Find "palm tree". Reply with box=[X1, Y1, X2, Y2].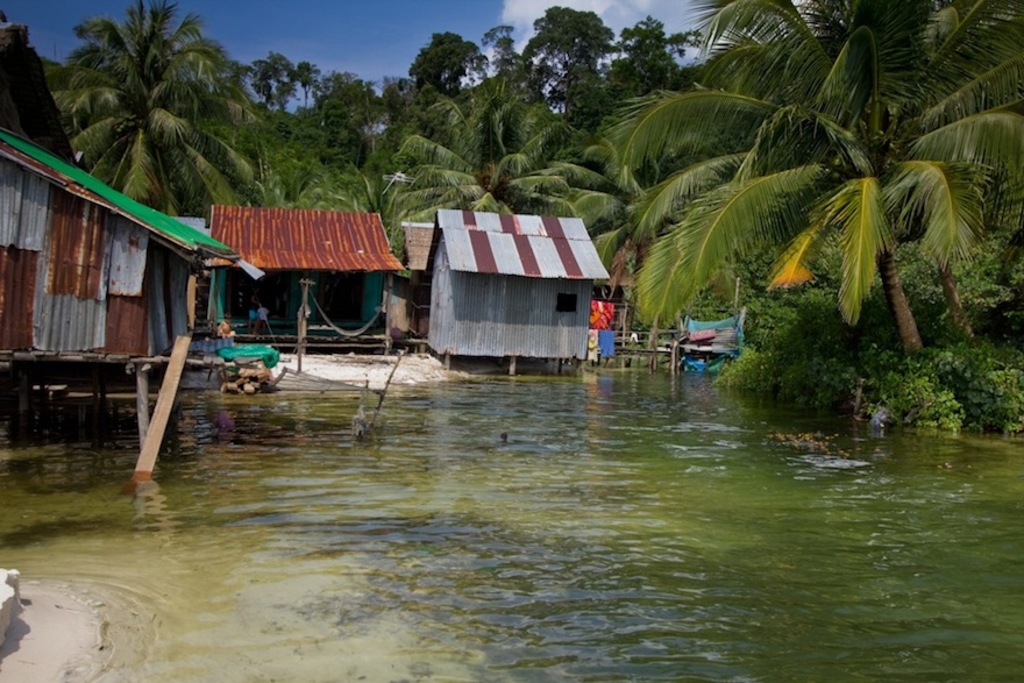
box=[41, 2, 278, 361].
